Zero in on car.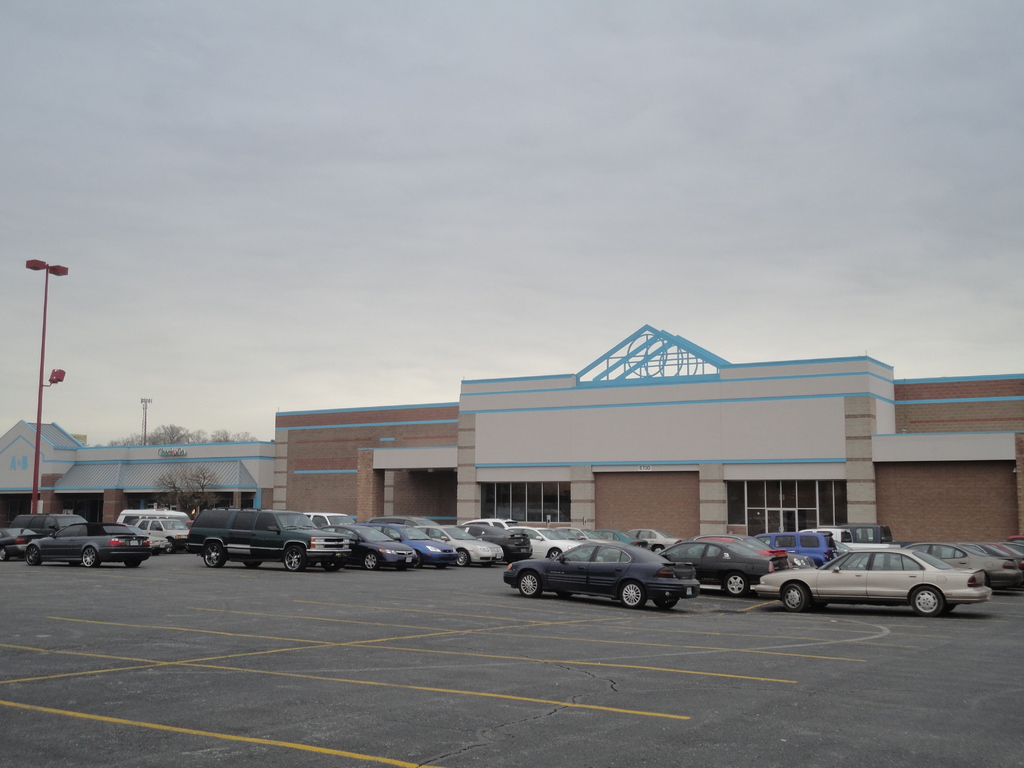
Zeroed in: pyautogui.locateOnScreen(22, 519, 149, 567).
